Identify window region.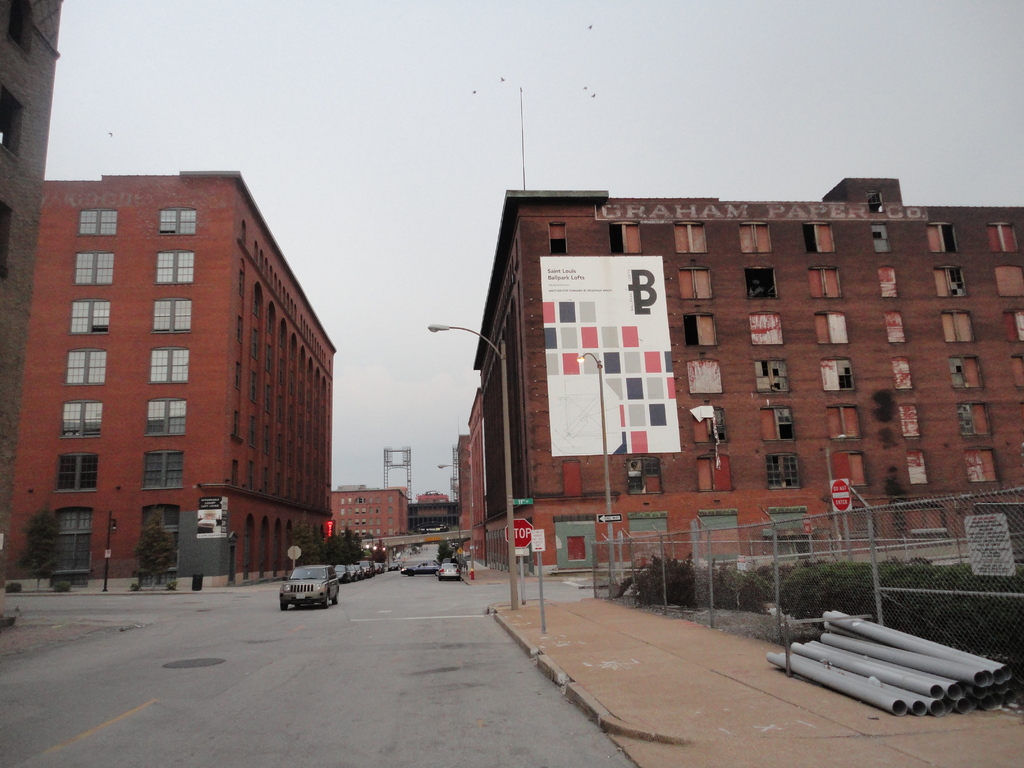
Region: Rect(868, 193, 884, 216).
